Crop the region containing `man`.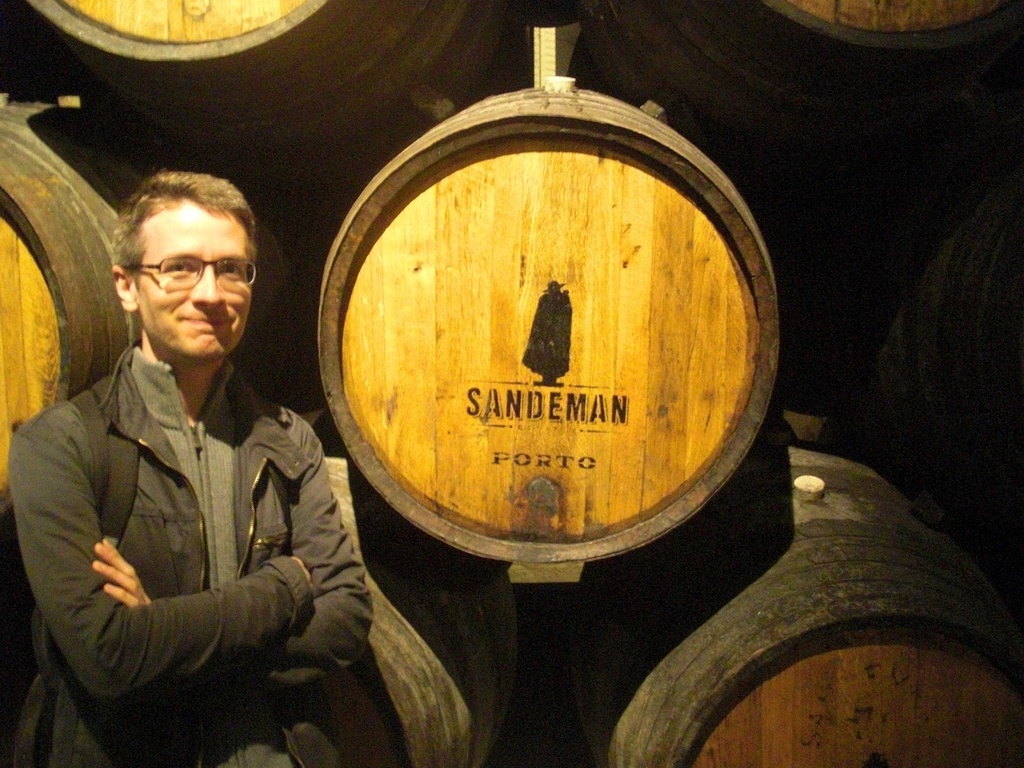
Crop region: box(7, 182, 372, 745).
